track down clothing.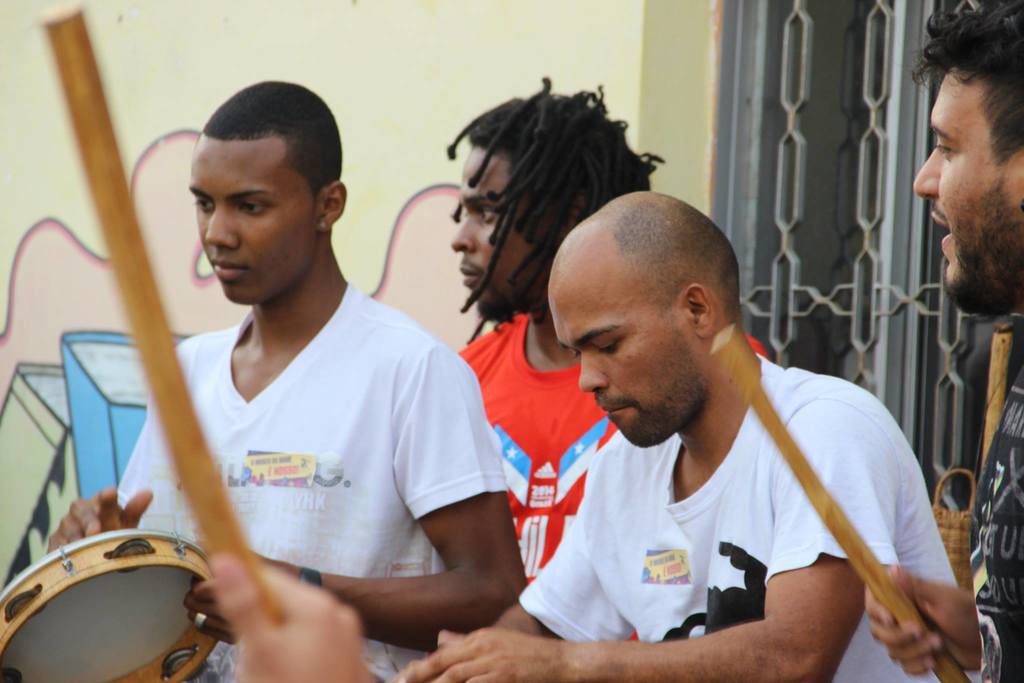
Tracked to 966,369,1023,682.
